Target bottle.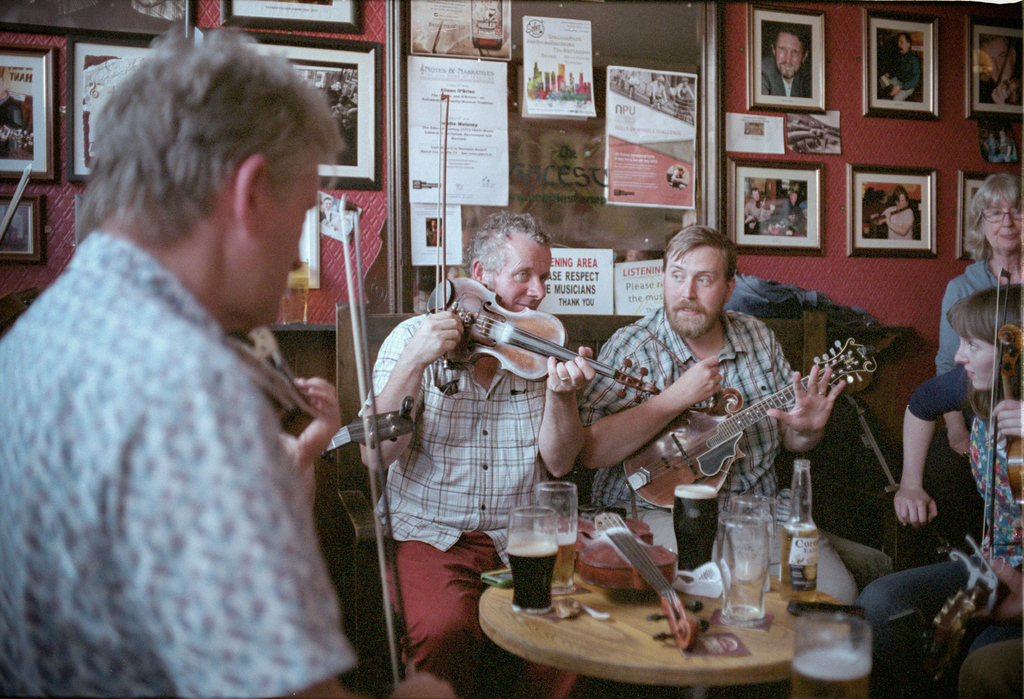
Target region: detection(776, 460, 817, 604).
